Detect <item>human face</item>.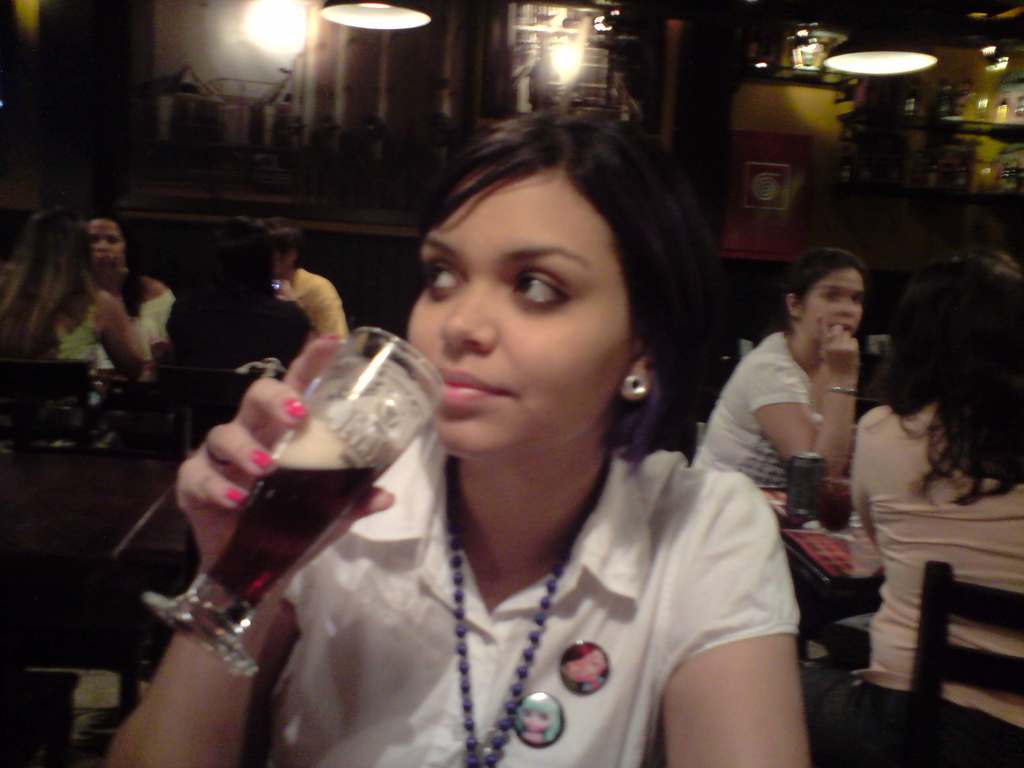
Detected at left=798, top=262, right=865, bottom=342.
